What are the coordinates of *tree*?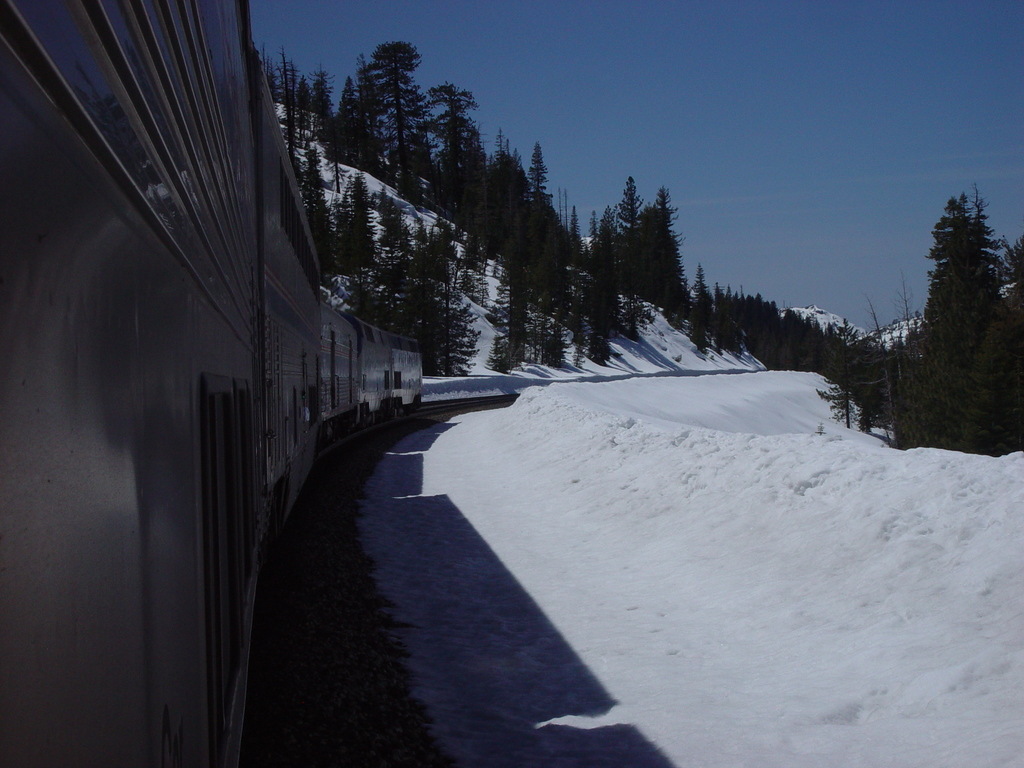
box=[358, 209, 421, 339].
